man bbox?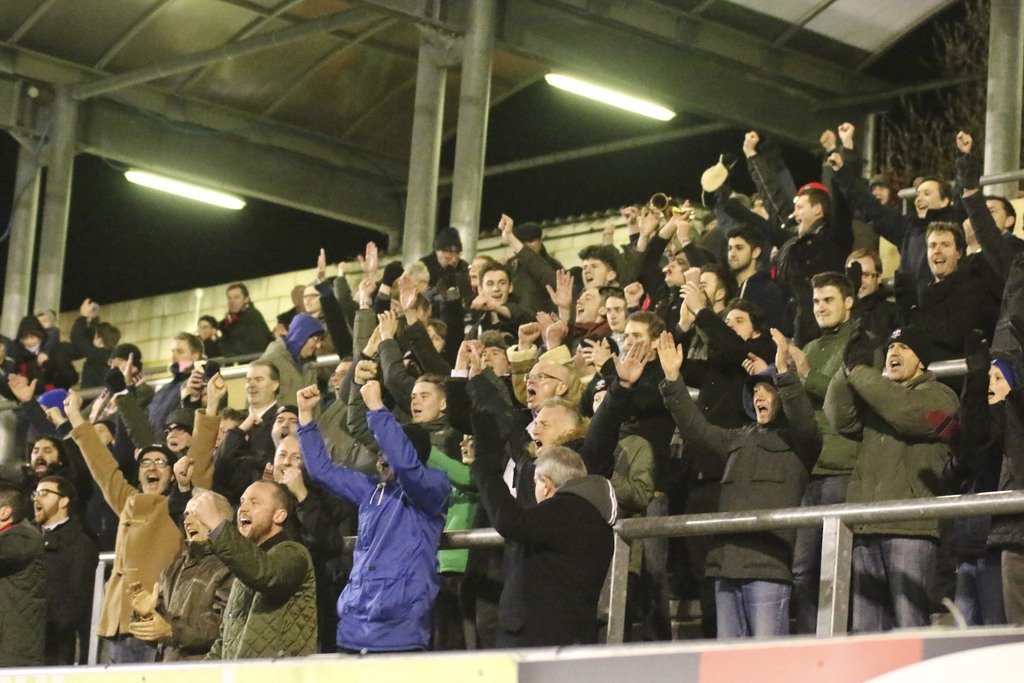
BBox(0, 478, 47, 662)
